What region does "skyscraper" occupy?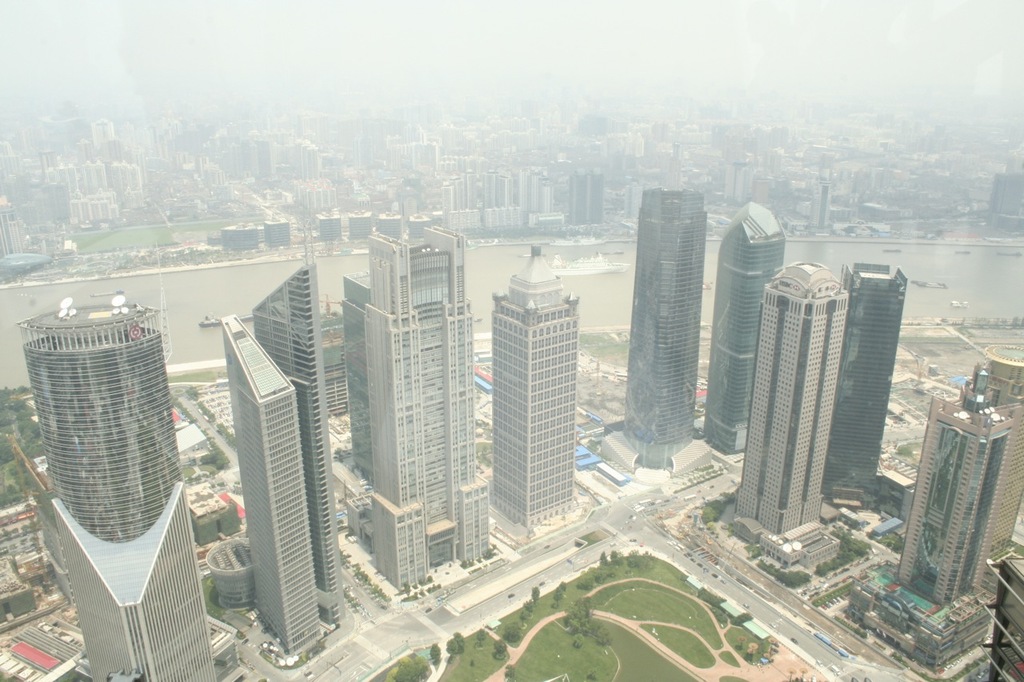
box(892, 361, 1015, 608).
